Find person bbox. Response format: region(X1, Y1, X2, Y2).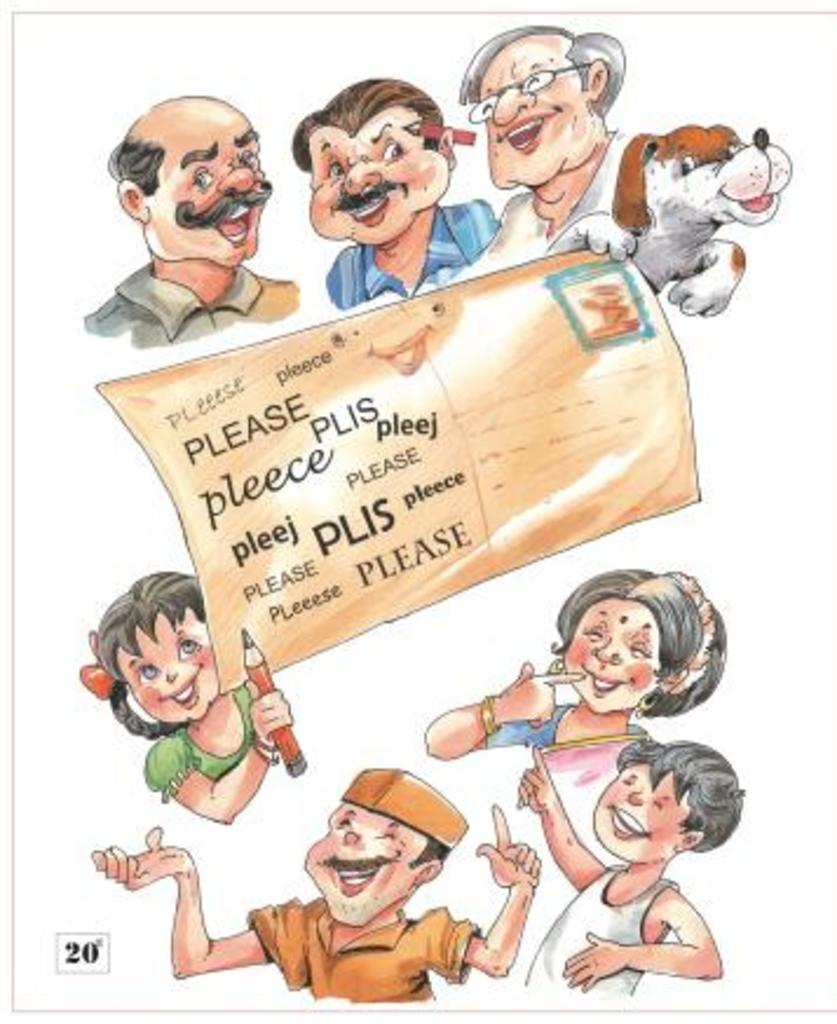
region(523, 738, 741, 998).
